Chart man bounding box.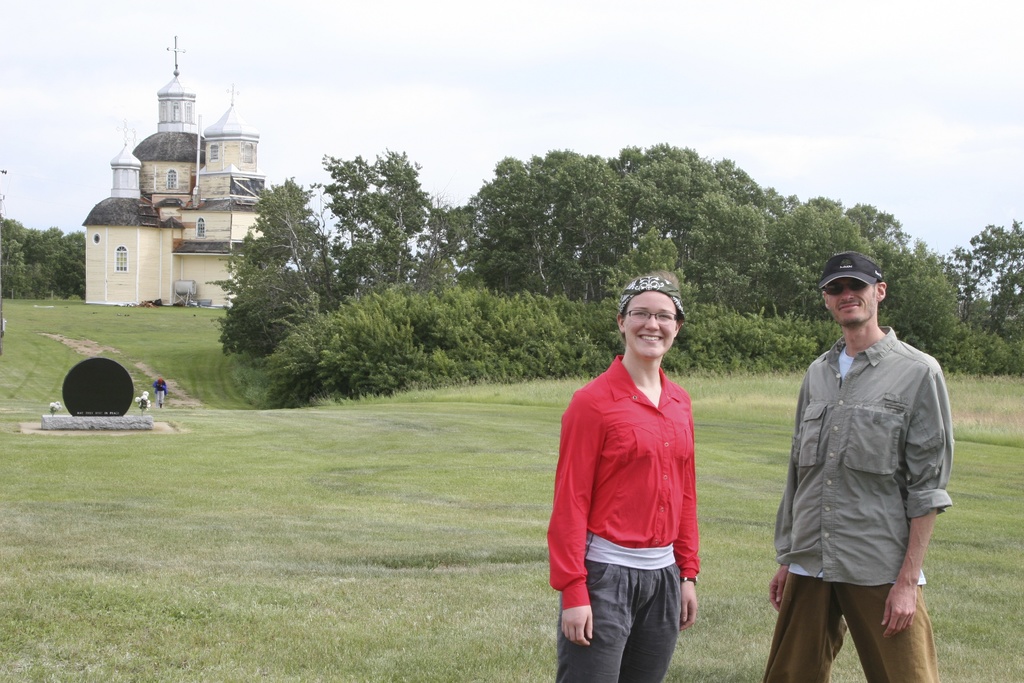
Charted: locate(759, 252, 953, 682).
